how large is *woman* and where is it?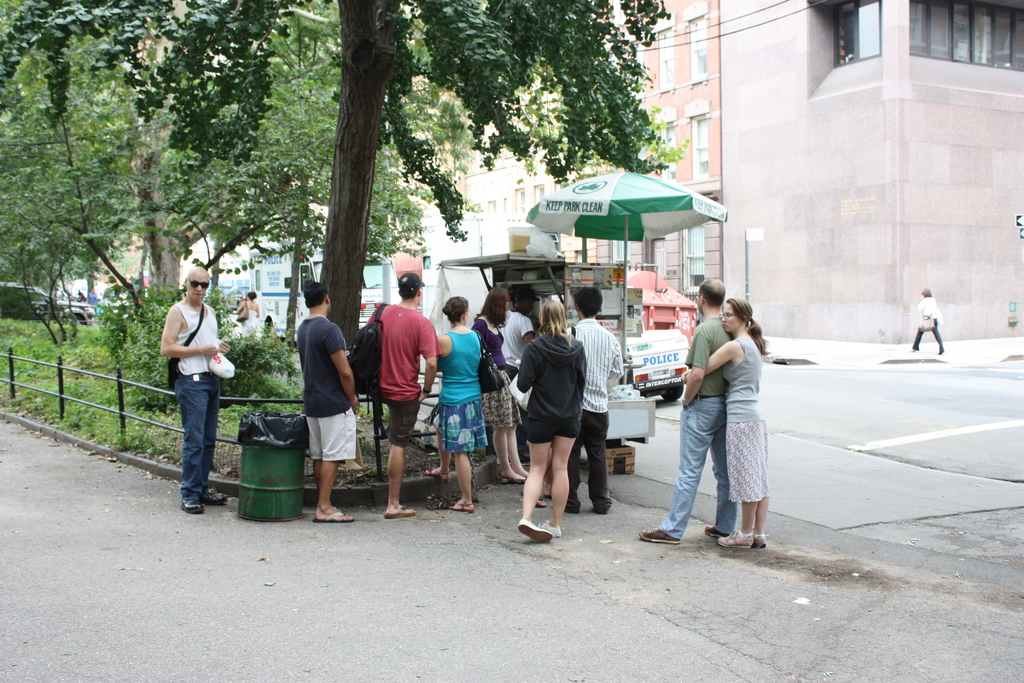
Bounding box: {"left": 235, "top": 291, "right": 264, "bottom": 338}.
